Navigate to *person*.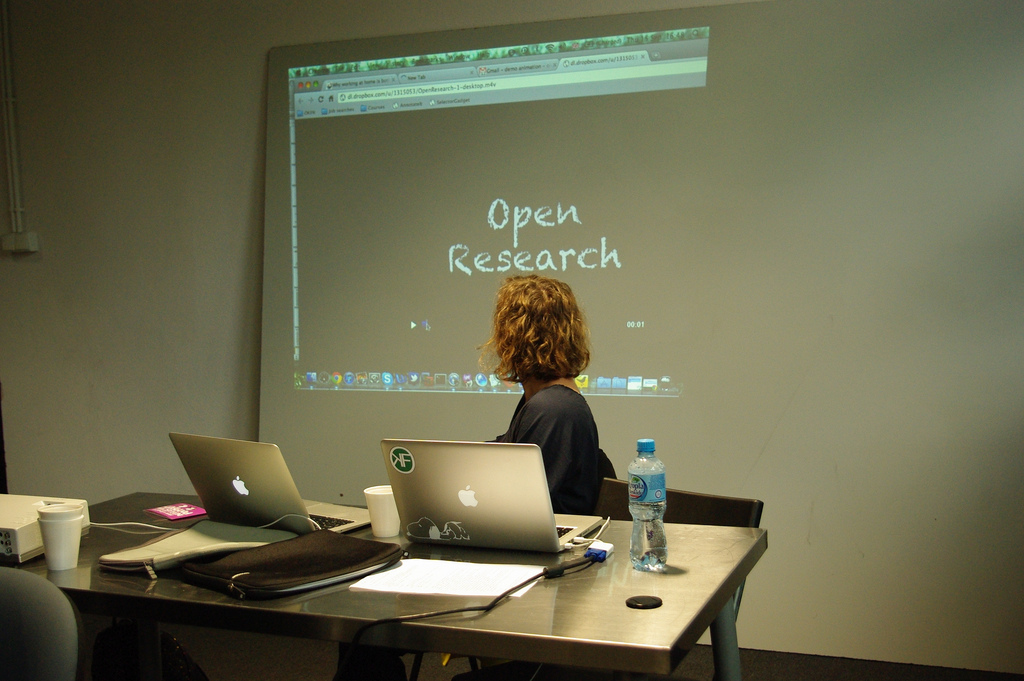
Navigation target: (left=466, top=271, right=613, bottom=527).
